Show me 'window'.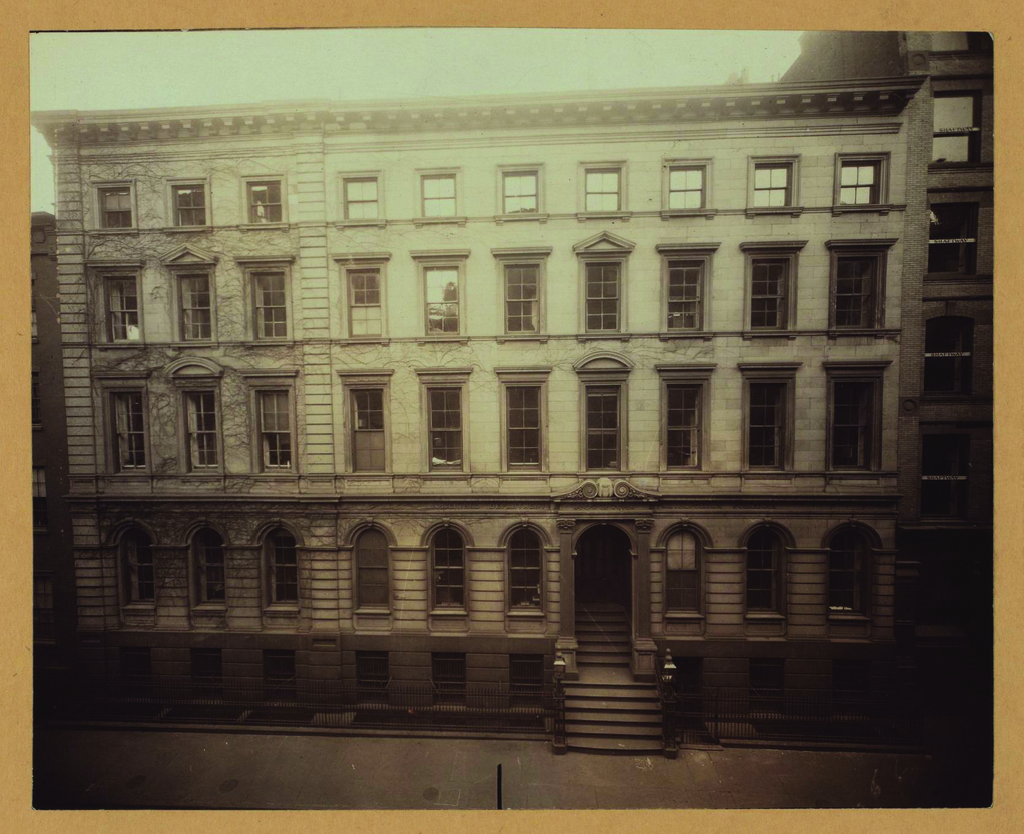
'window' is here: (x1=239, y1=165, x2=294, y2=228).
